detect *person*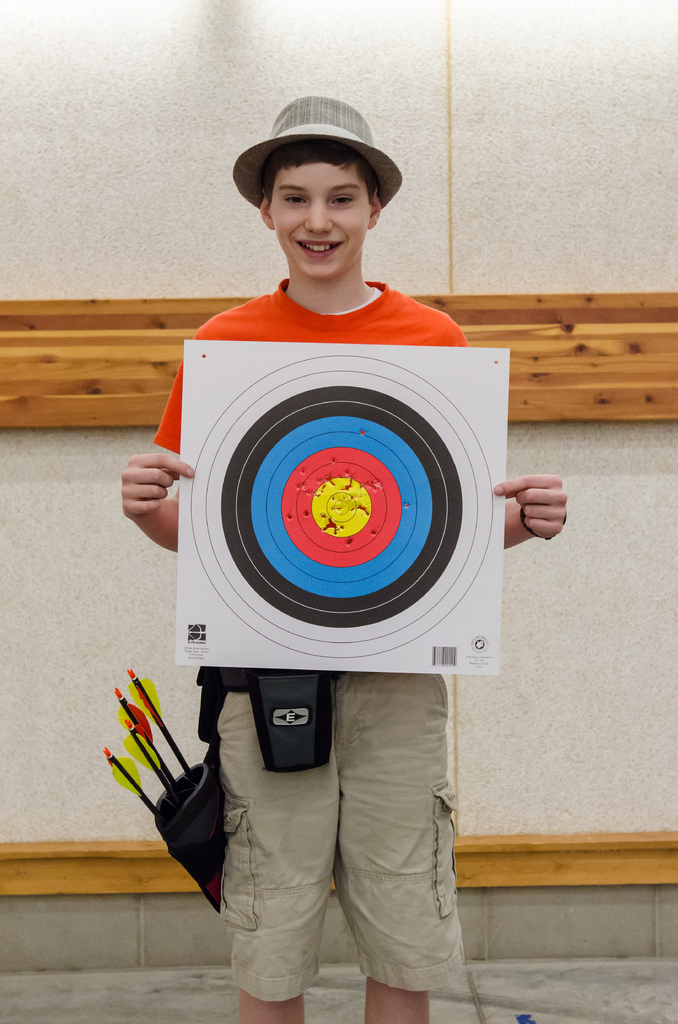
[left=115, top=97, right=565, bottom=1023]
